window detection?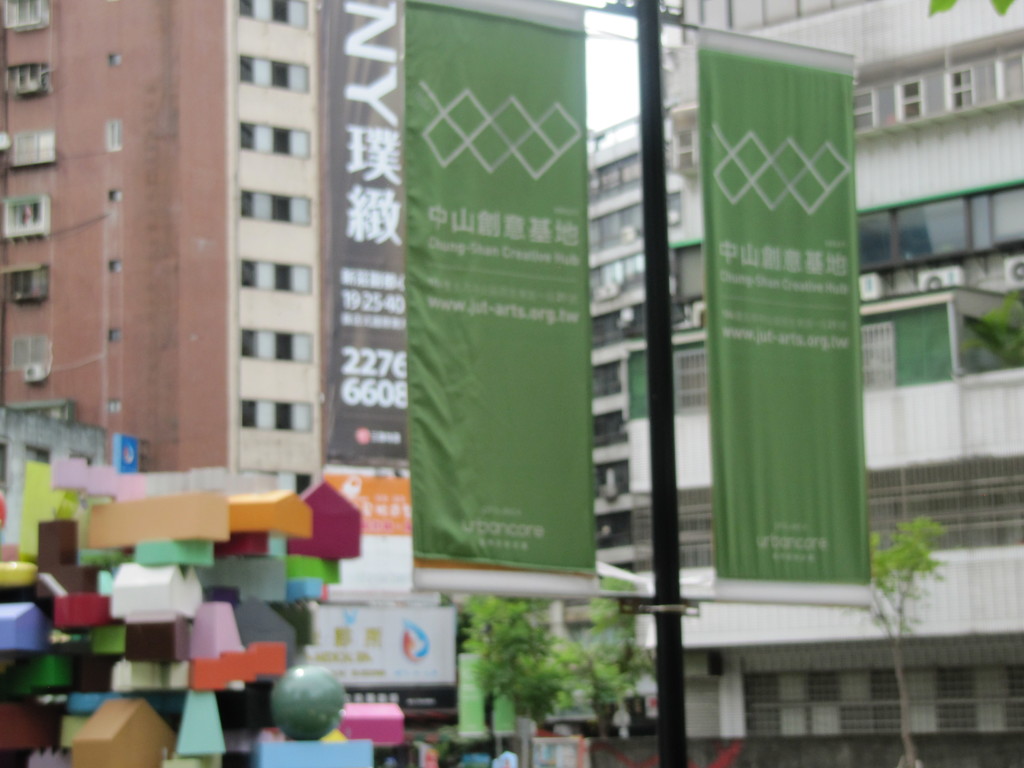
detection(0, 0, 54, 32)
